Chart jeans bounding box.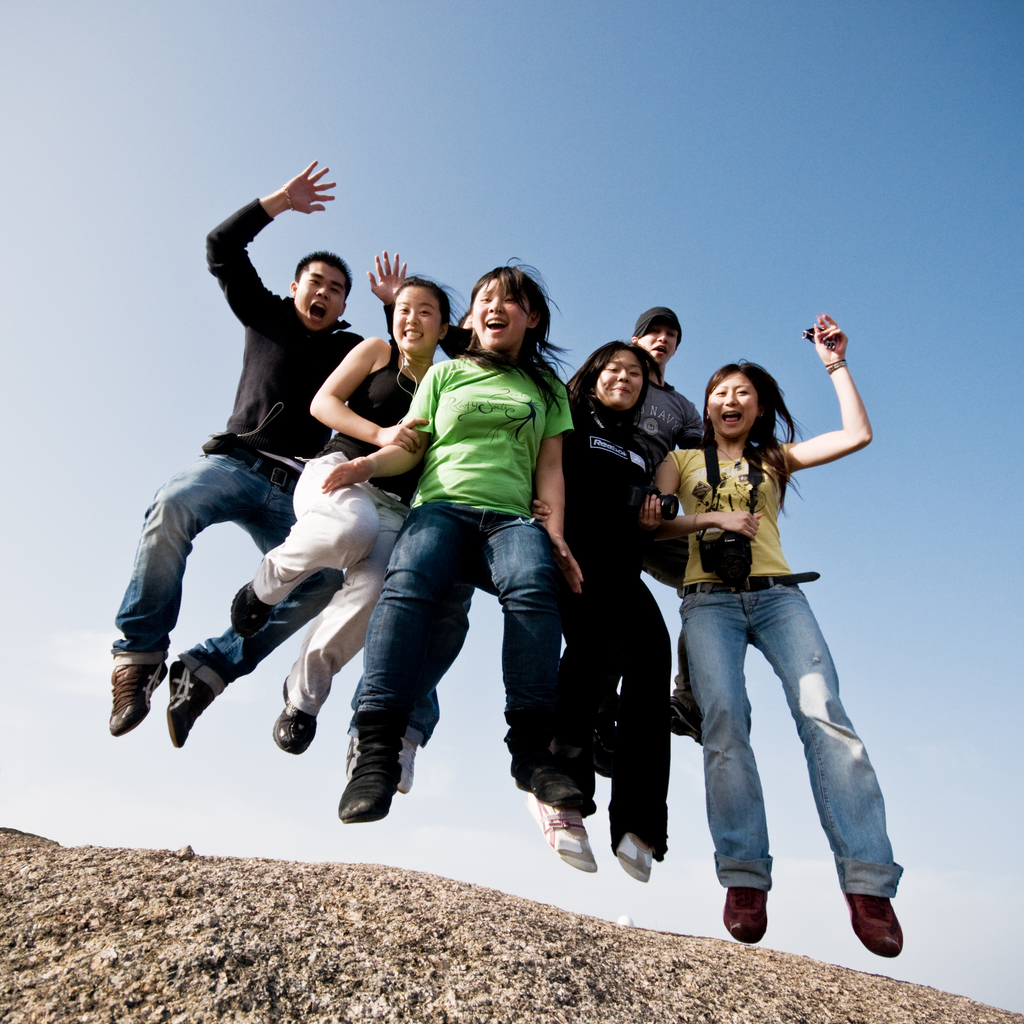
Charted: bbox=(112, 449, 336, 688).
